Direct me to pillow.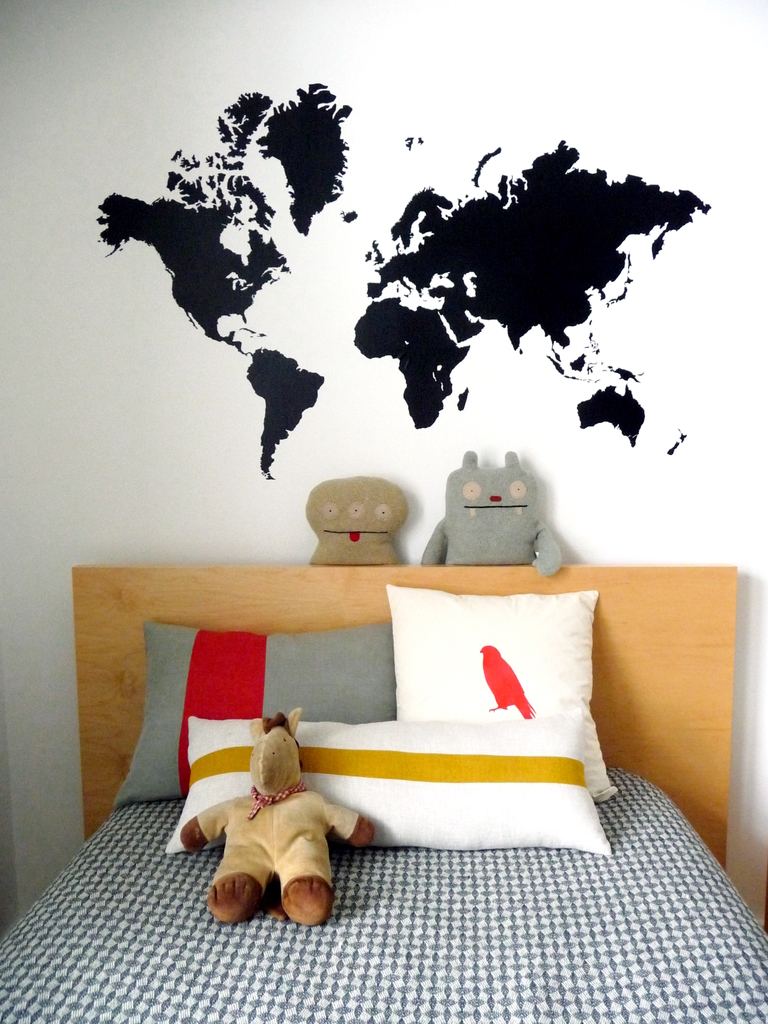
Direction: {"x1": 163, "y1": 708, "x2": 607, "y2": 860}.
